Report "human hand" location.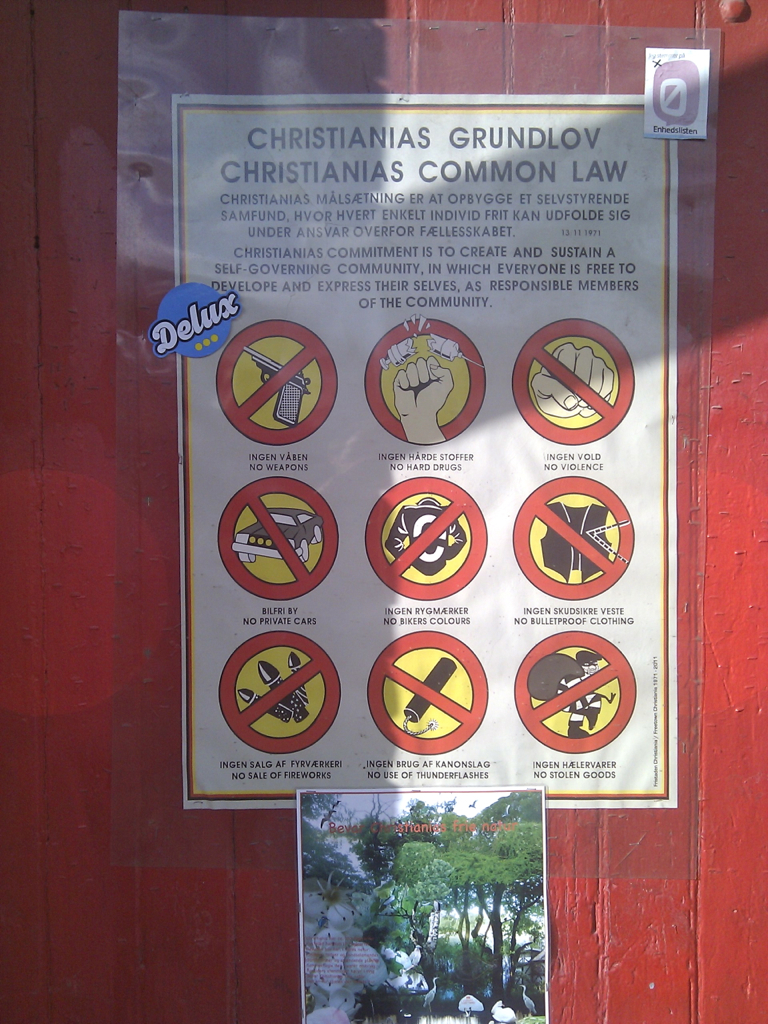
Report: {"left": 531, "top": 345, "right": 615, "bottom": 418}.
